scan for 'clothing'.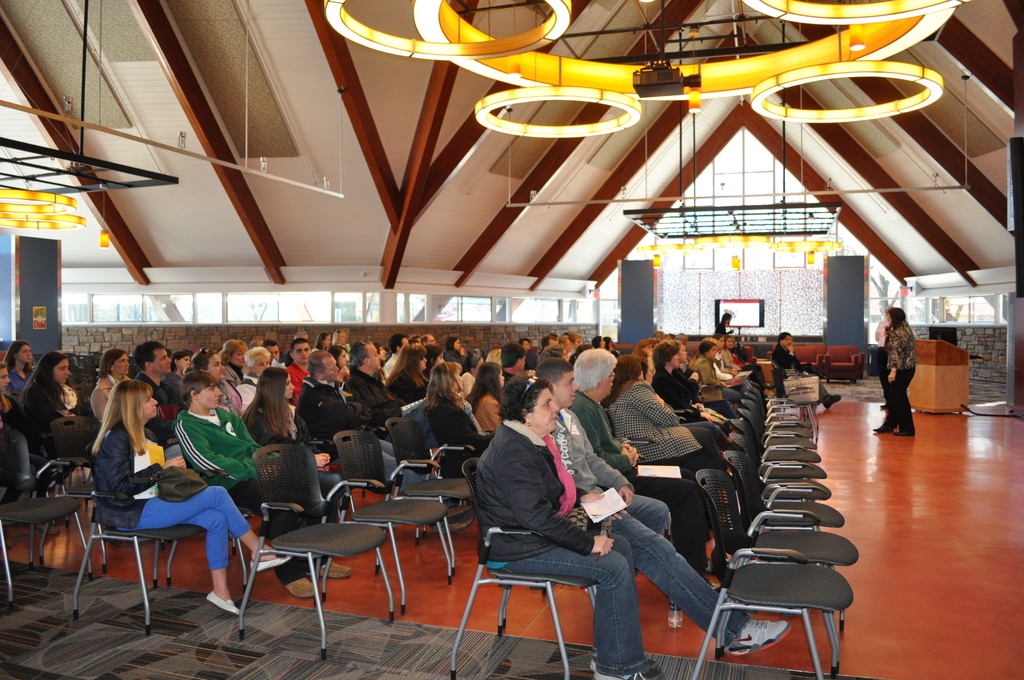
Scan result: (x1=552, y1=409, x2=623, y2=491).
